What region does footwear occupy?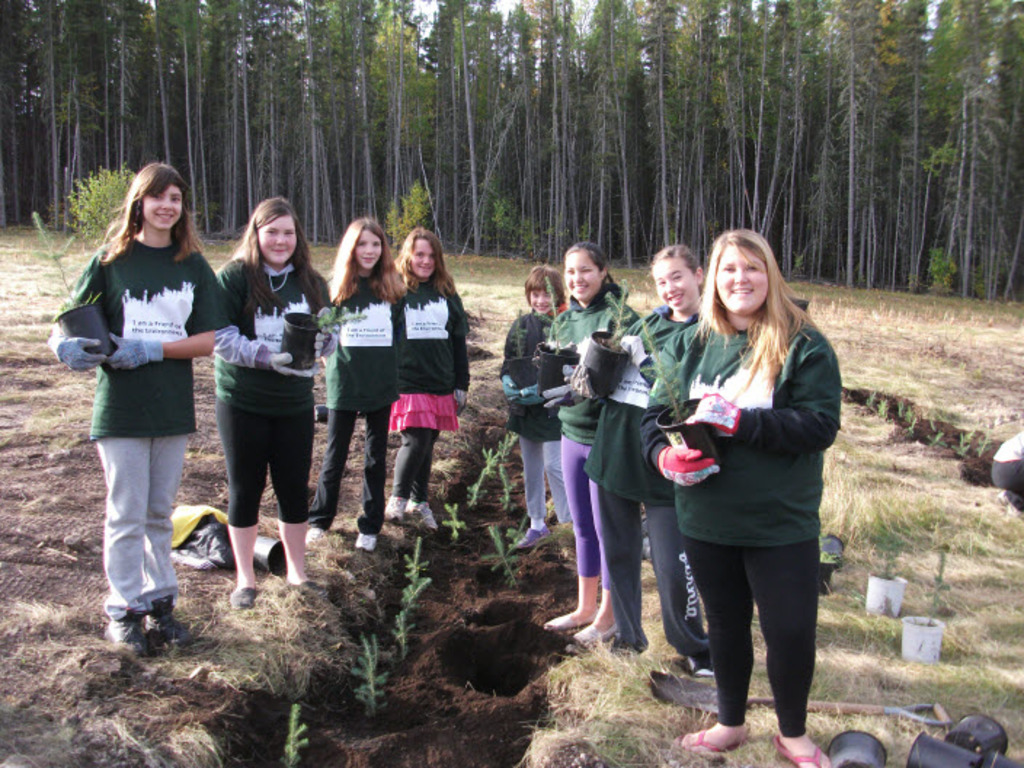
pyautogui.locateOnScreen(685, 708, 755, 755).
